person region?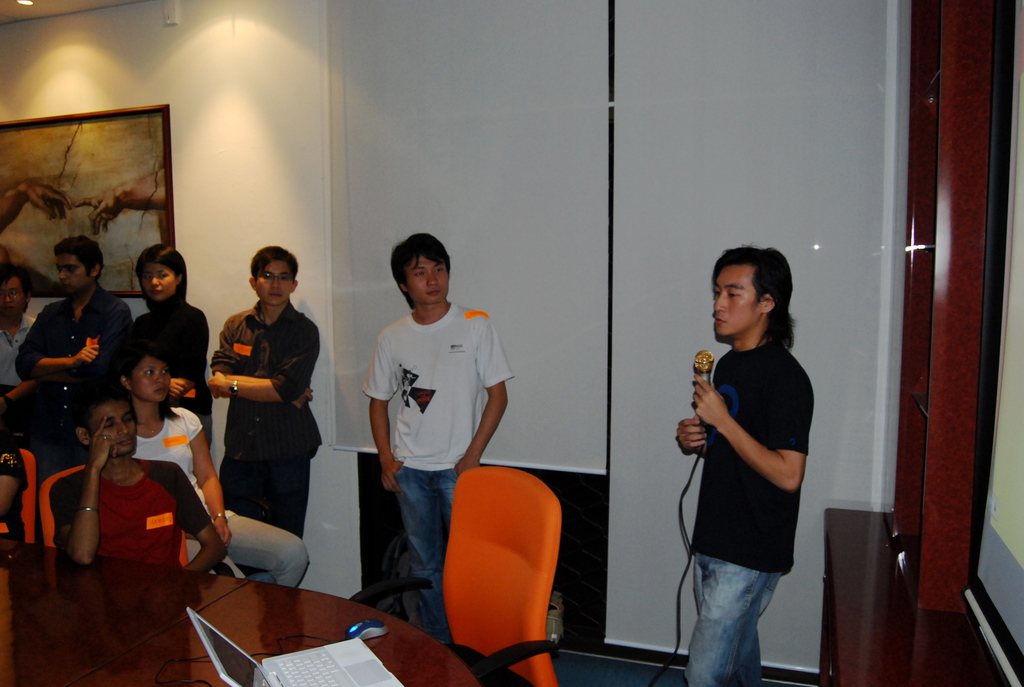
detection(363, 230, 511, 632)
